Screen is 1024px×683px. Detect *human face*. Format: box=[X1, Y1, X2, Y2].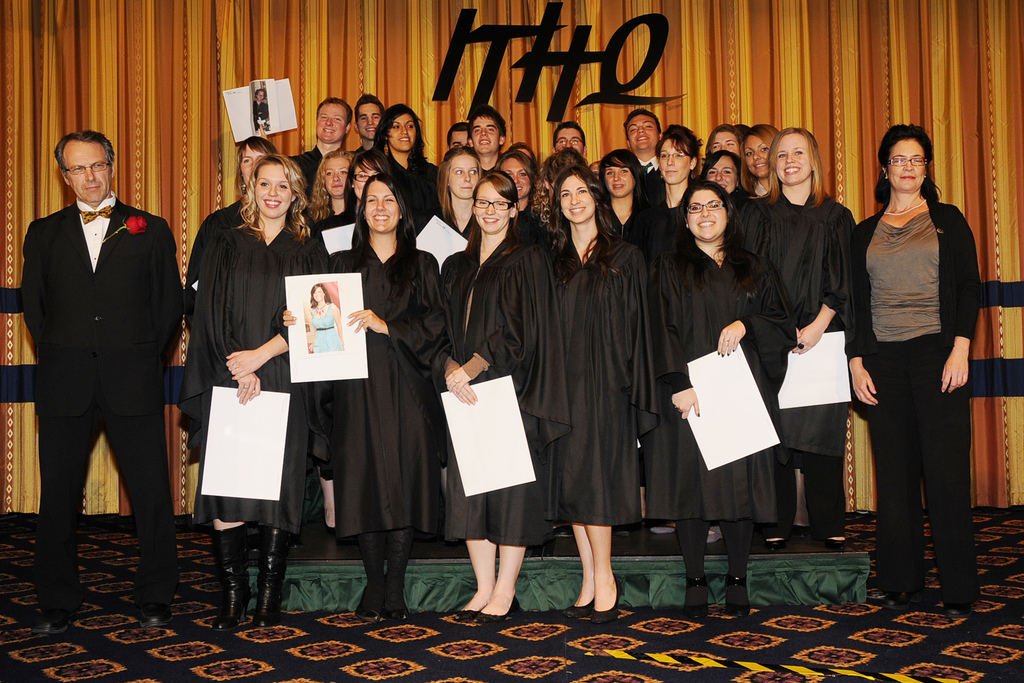
box=[625, 114, 662, 152].
